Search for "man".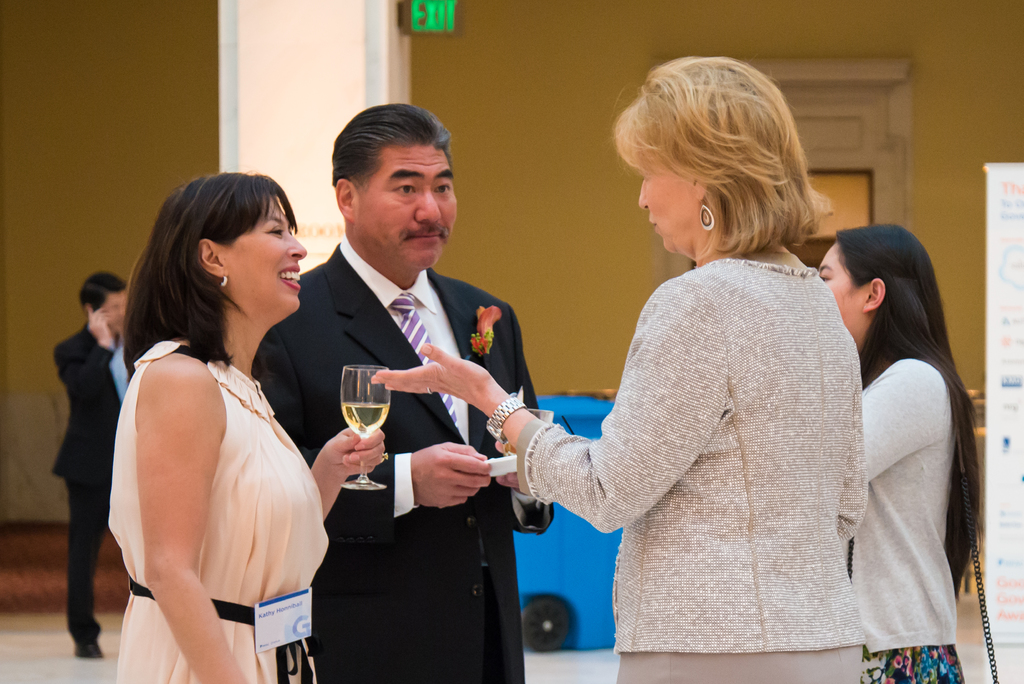
Found at bbox=[247, 105, 556, 683].
